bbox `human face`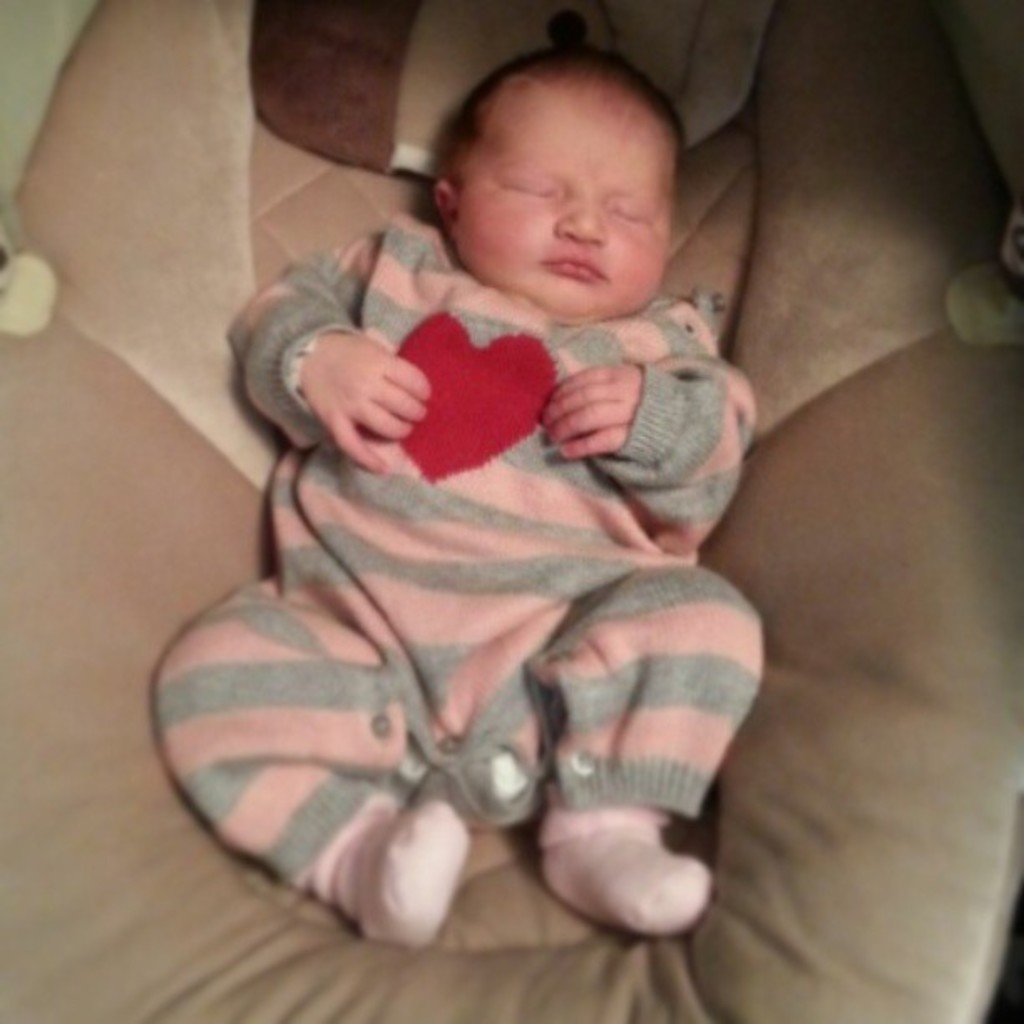
box(452, 80, 676, 318)
